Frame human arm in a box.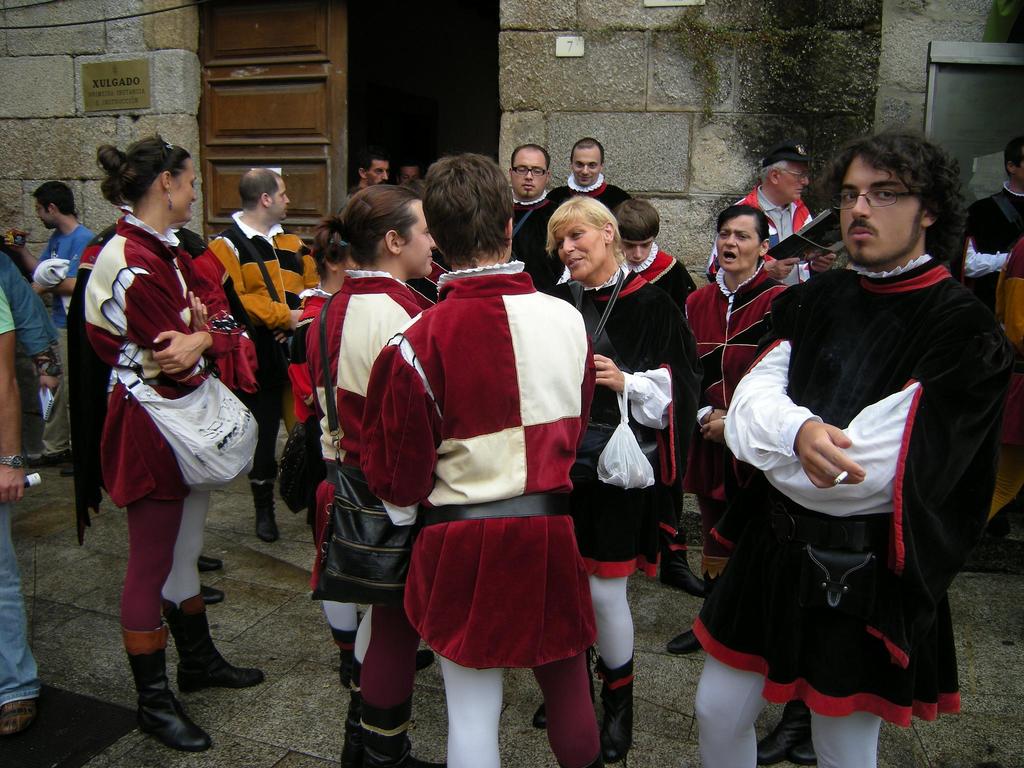
crop(102, 249, 214, 384).
